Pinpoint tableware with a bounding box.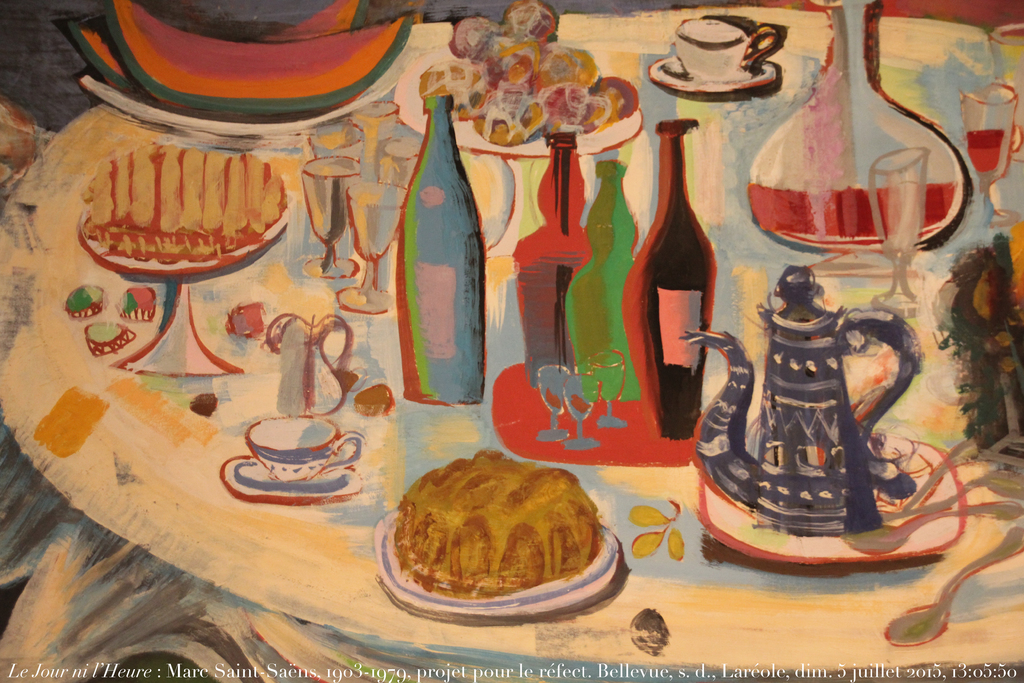
bbox(962, 85, 1021, 229).
